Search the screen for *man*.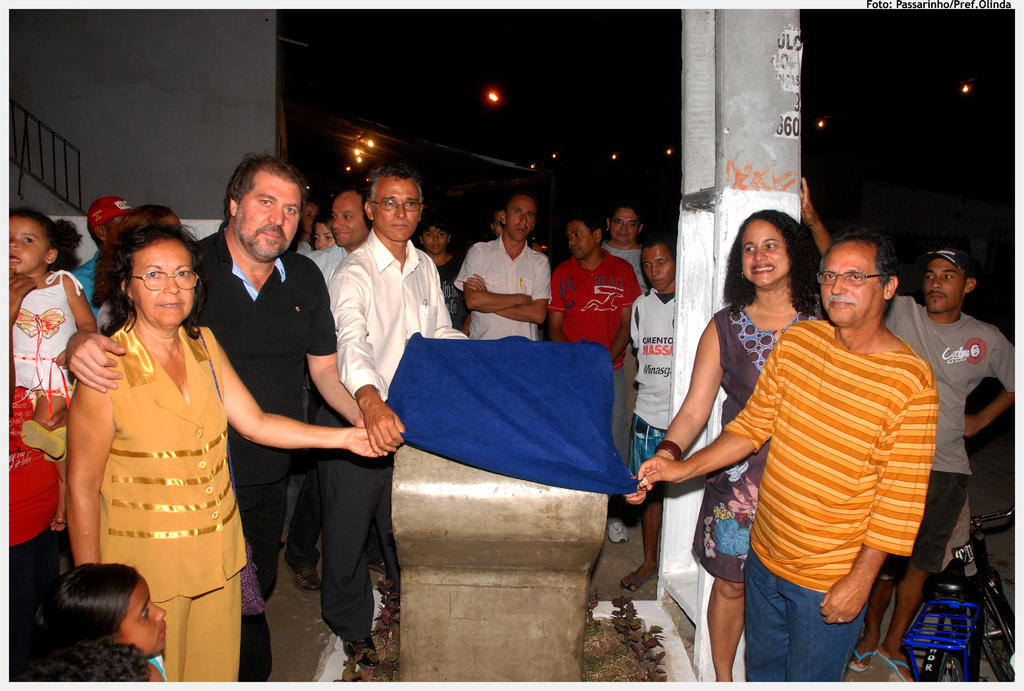
Found at {"left": 620, "top": 235, "right": 671, "bottom": 600}.
